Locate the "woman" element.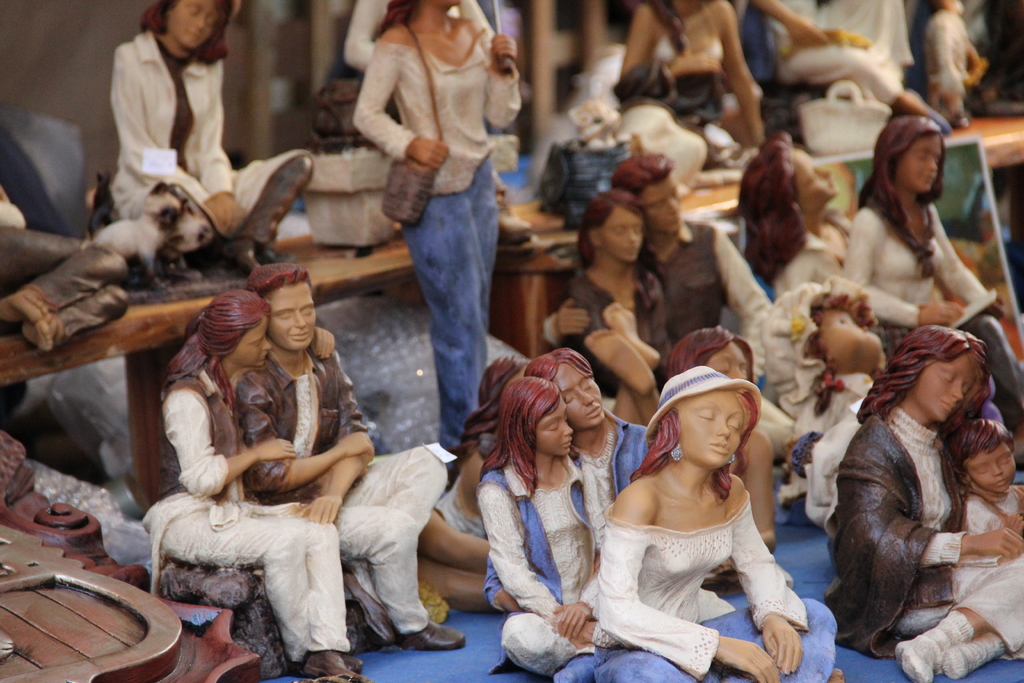
Element bbox: pyautogui.locateOnScreen(141, 292, 373, 682).
